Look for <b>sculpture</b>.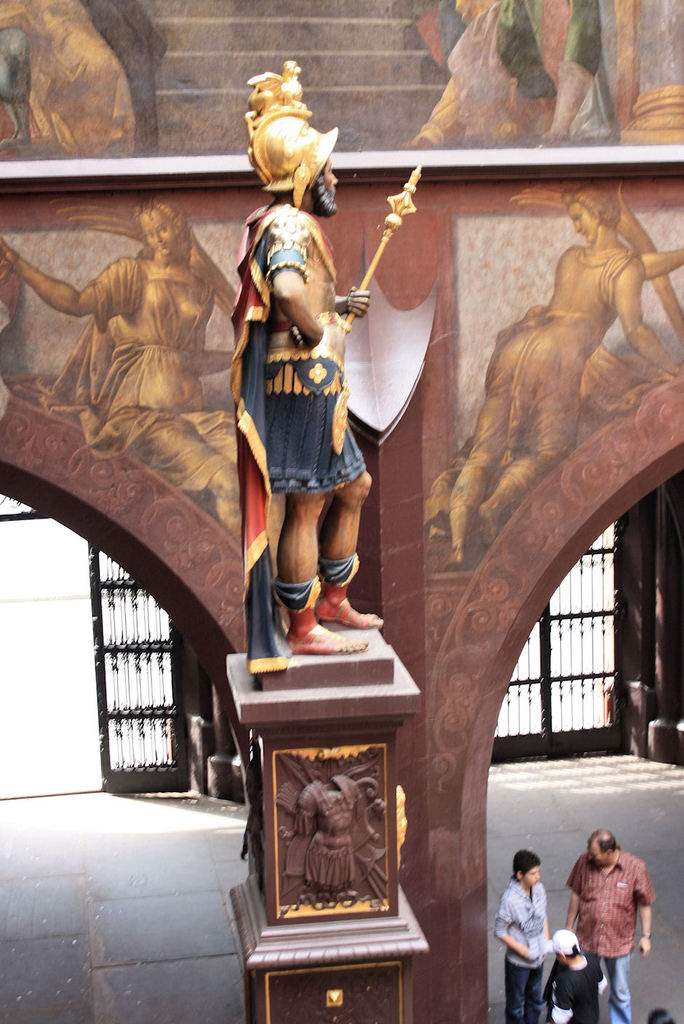
Found: {"x1": 200, "y1": 34, "x2": 427, "y2": 674}.
